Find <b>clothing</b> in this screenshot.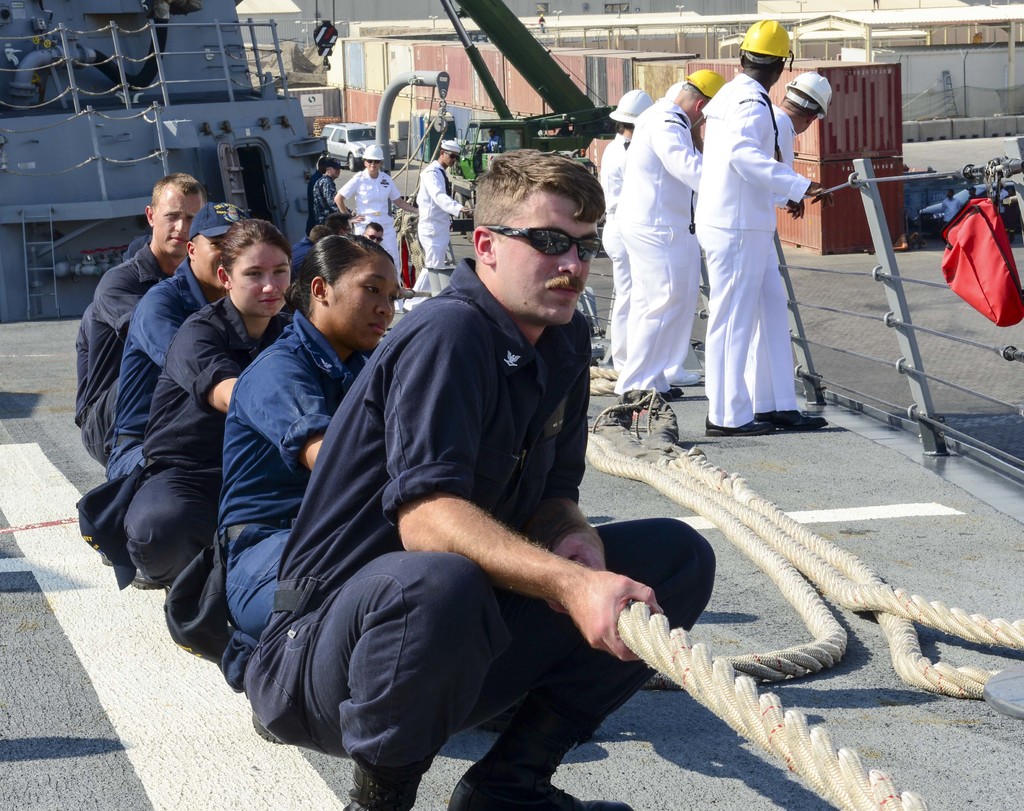
The bounding box for <b>clothing</b> is pyautogui.locateOnScreen(337, 165, 412, 289).
